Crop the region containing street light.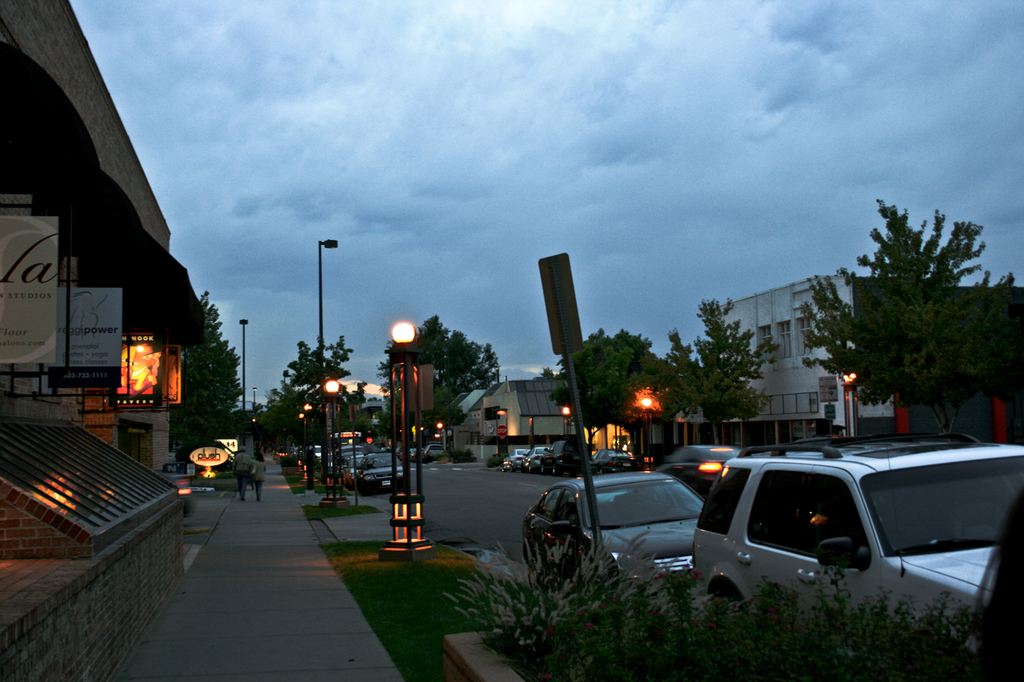
Crop region: [321,234,338,508].
